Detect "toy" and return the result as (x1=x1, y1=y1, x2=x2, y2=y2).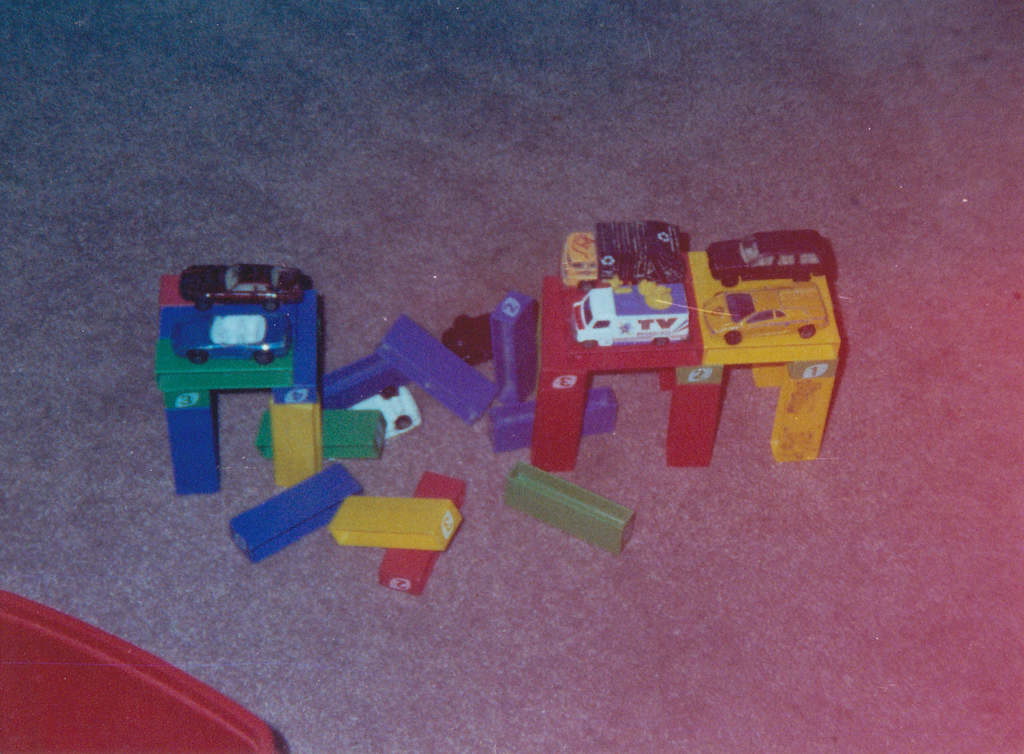
(x1=227, y1=466, x2=363, y2=563).
